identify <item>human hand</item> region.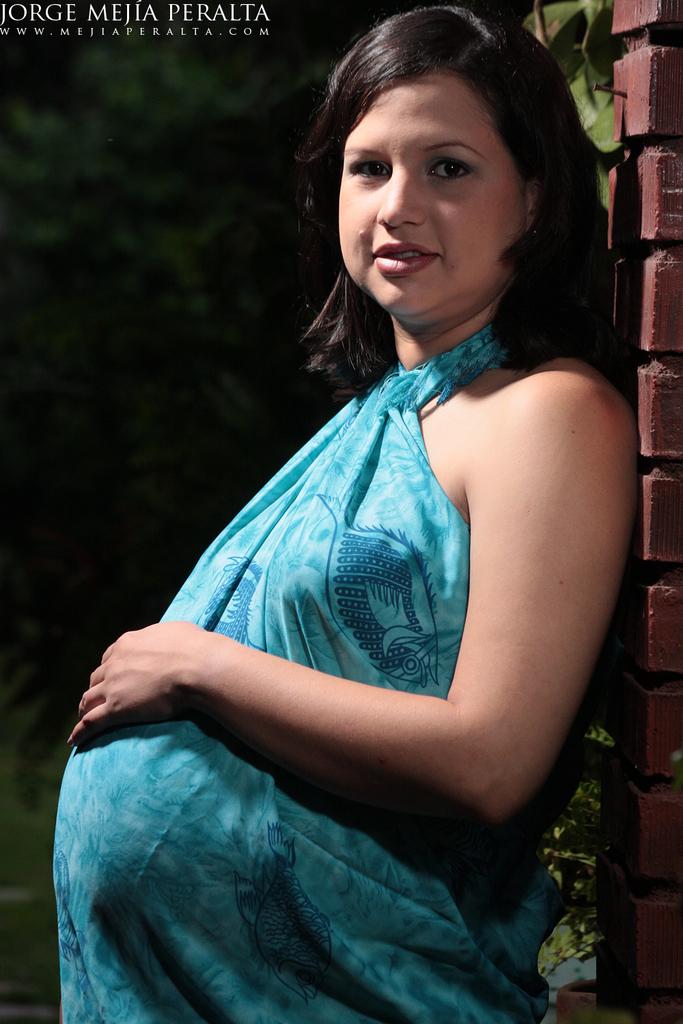
Region: x1=66 y1=616 x2=195 y2=752.
